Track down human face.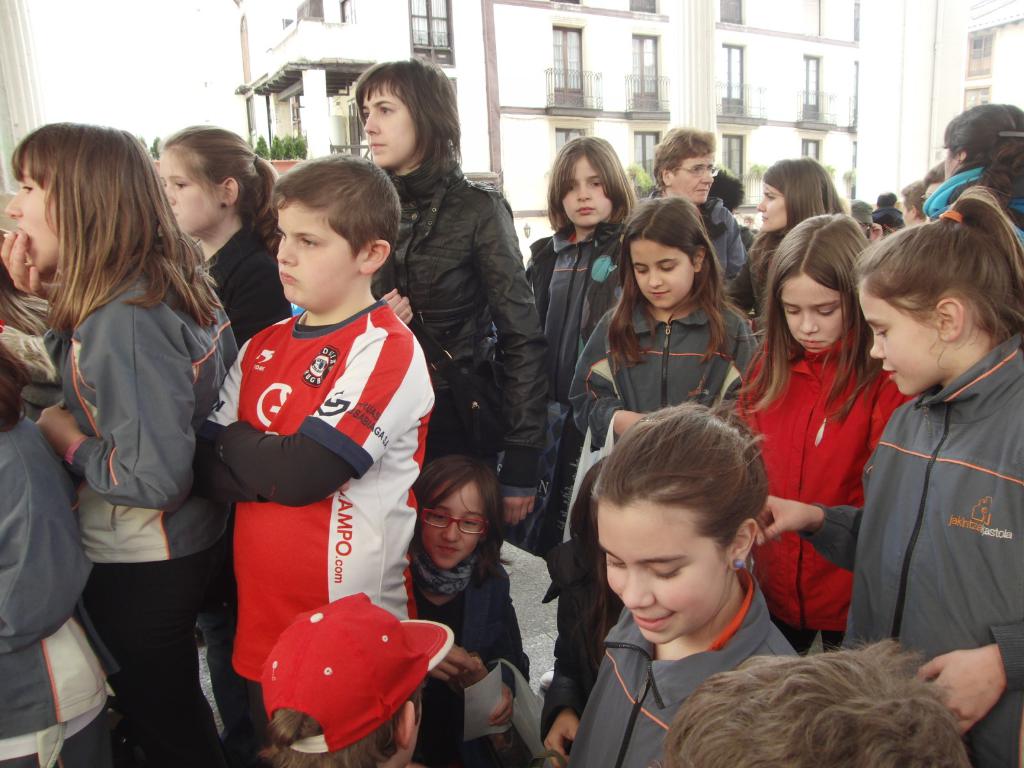
Tracked to x1=858 y1=287 x2=949 y2=394.
